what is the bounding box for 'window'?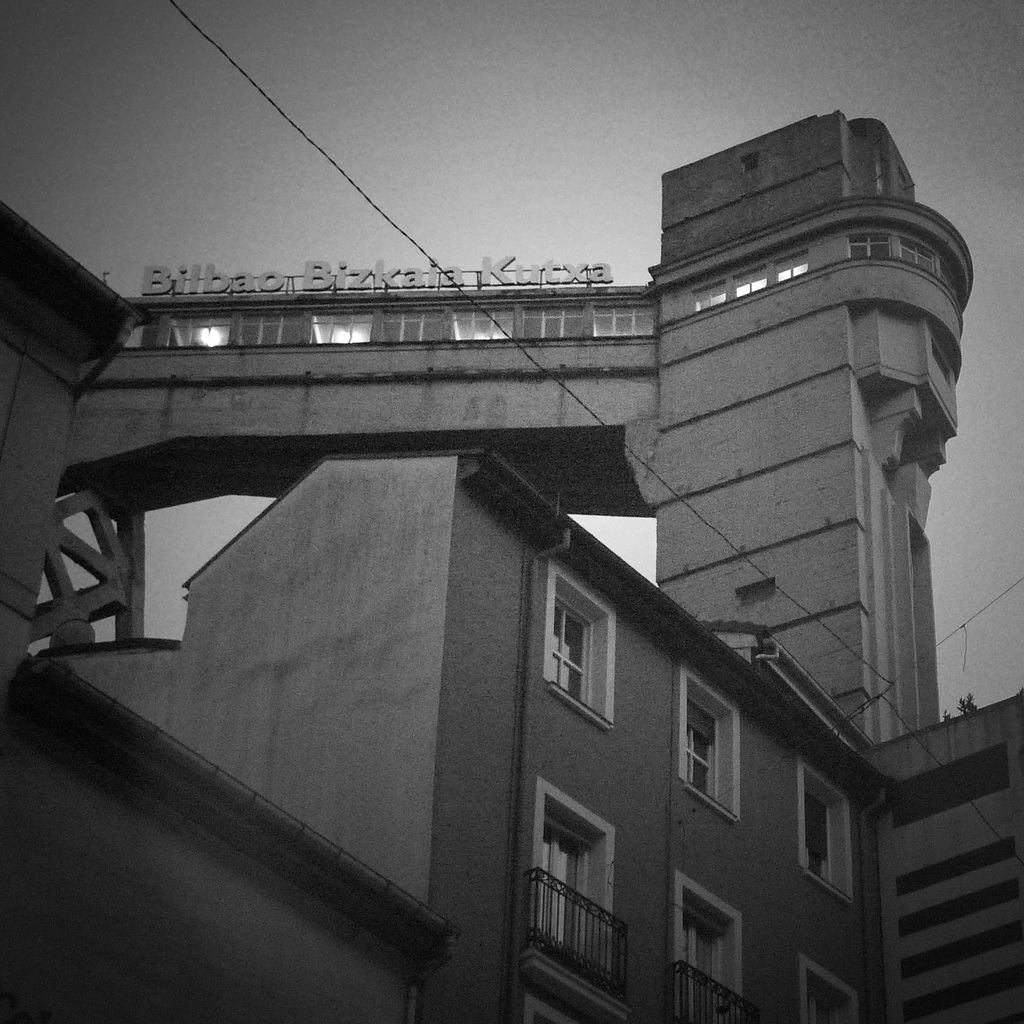
538/774/630/974.
